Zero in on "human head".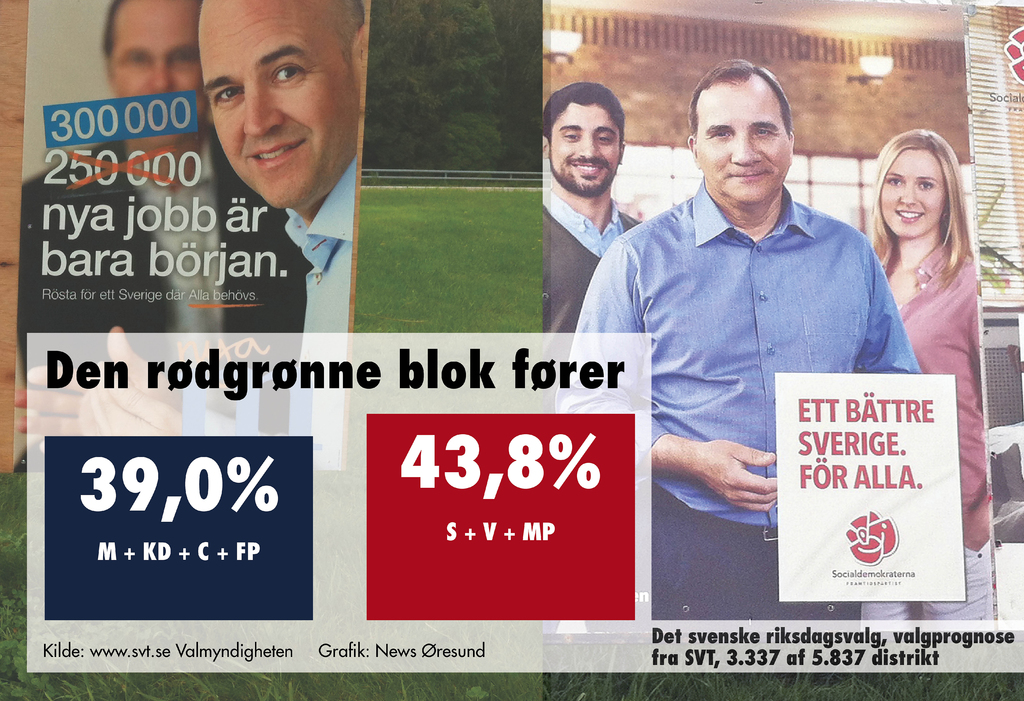
Zeroed in: [x1=539, y1=81, x2=627, y2=200].
